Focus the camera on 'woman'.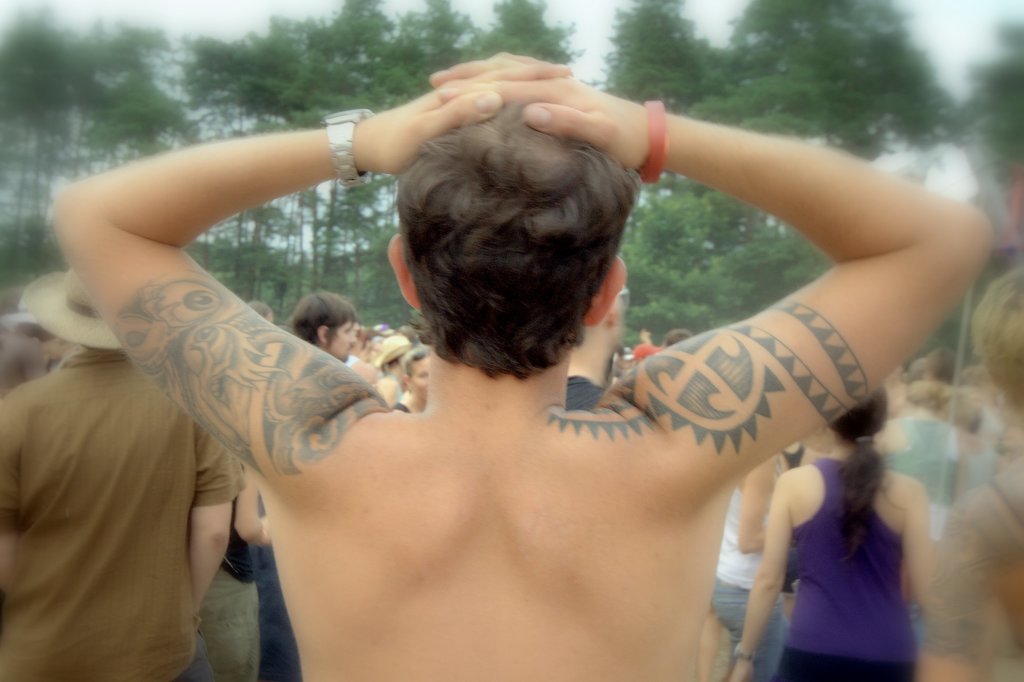
Focus region: {"x1": 375, "y1": 337, "x2": 411, "y2": 410}.
